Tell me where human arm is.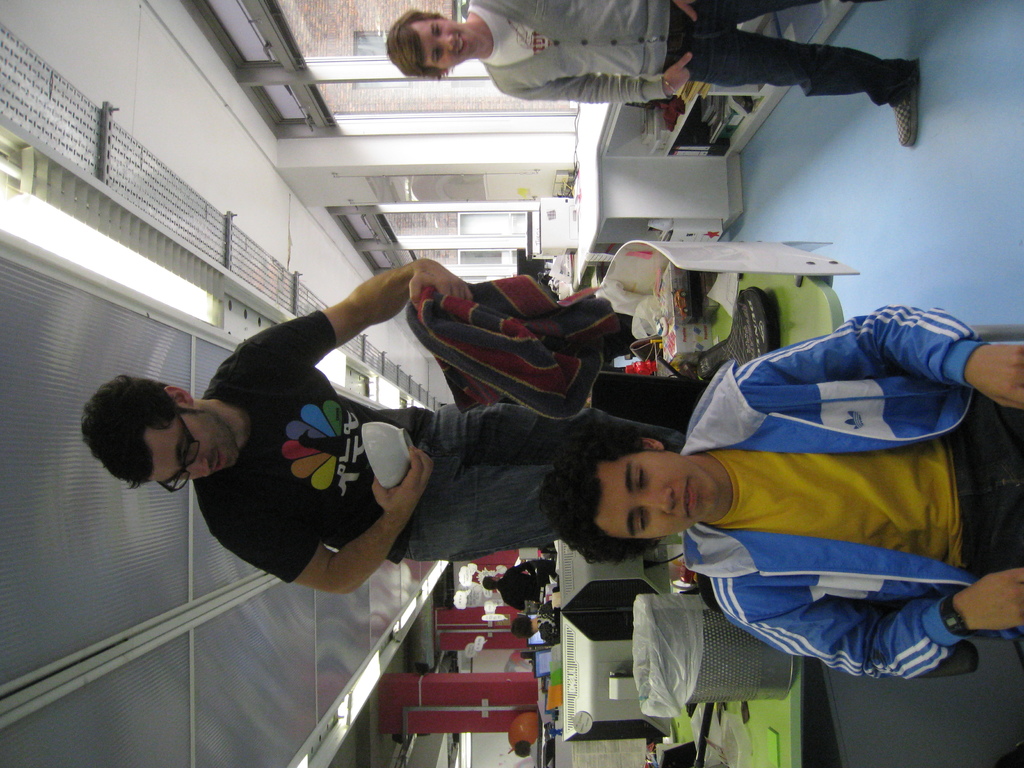
human arm is at (721, 561, 1023, 680).
